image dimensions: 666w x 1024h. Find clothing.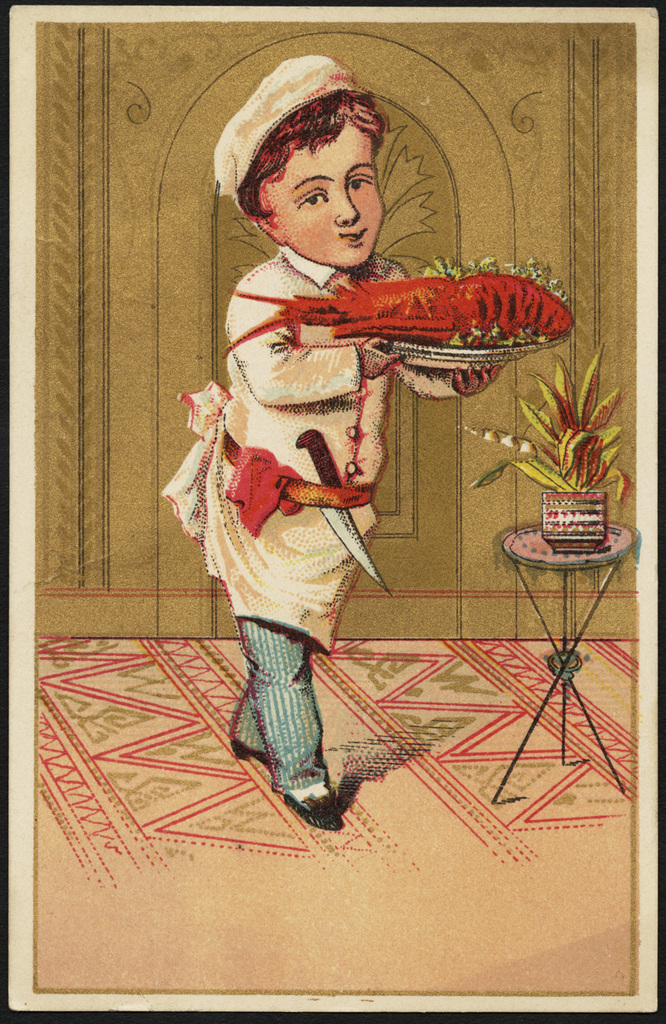
box(151, 236, 404, 756).
